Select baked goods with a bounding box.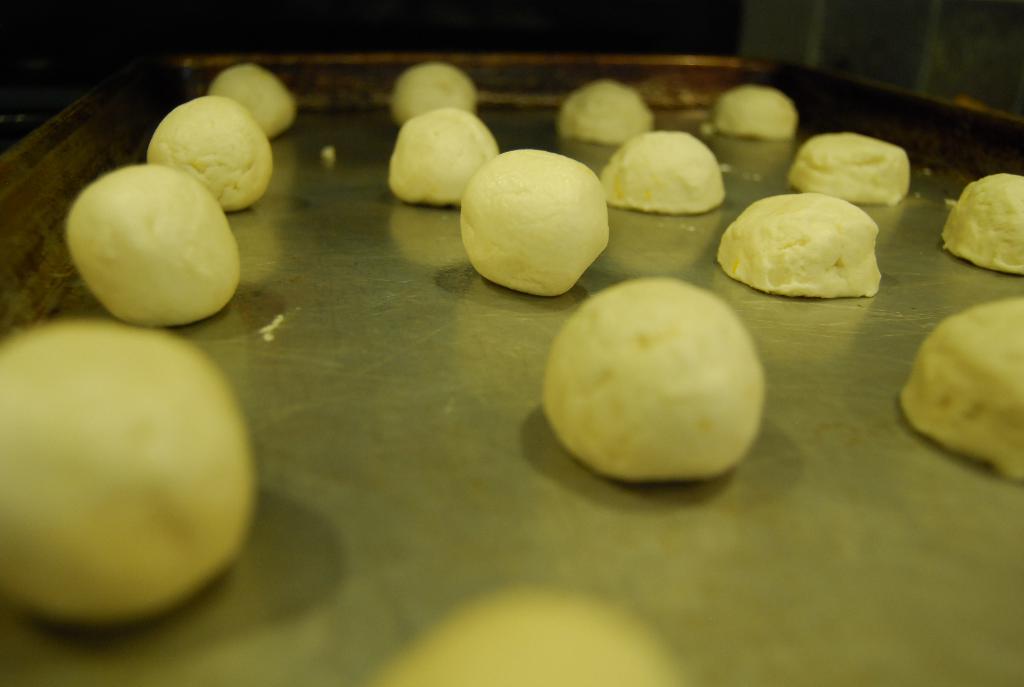
388:109:498:209.
